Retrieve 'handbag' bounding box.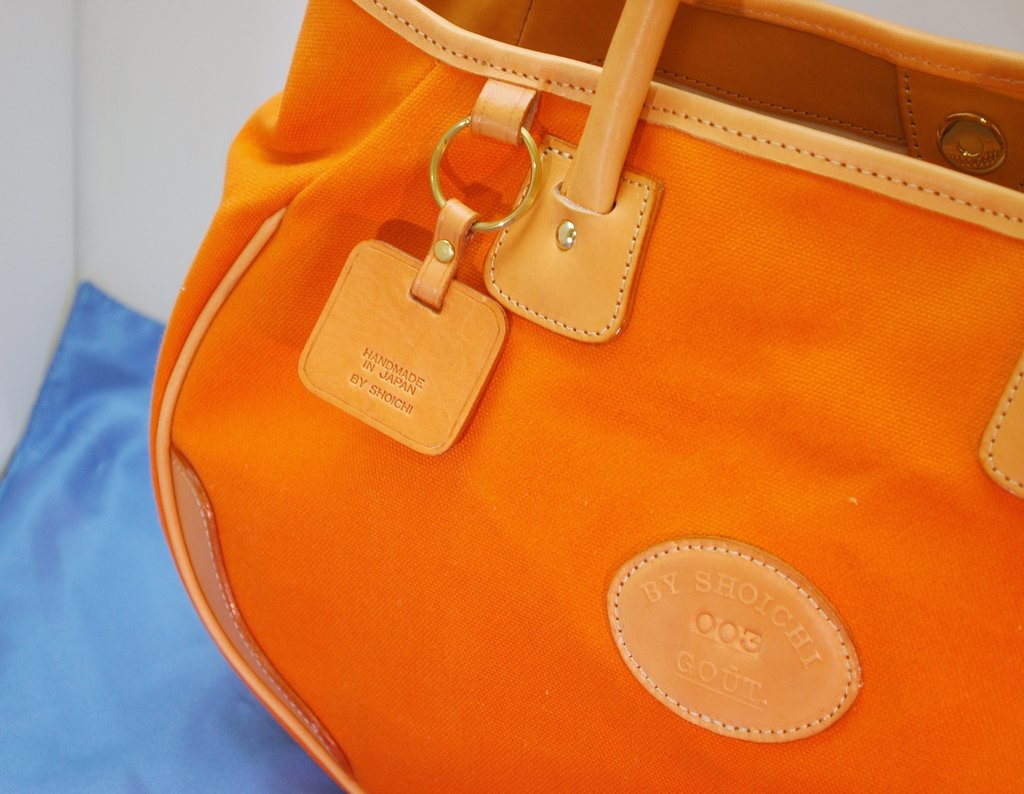
Bounding box: [147, 0, 1023, 793].
